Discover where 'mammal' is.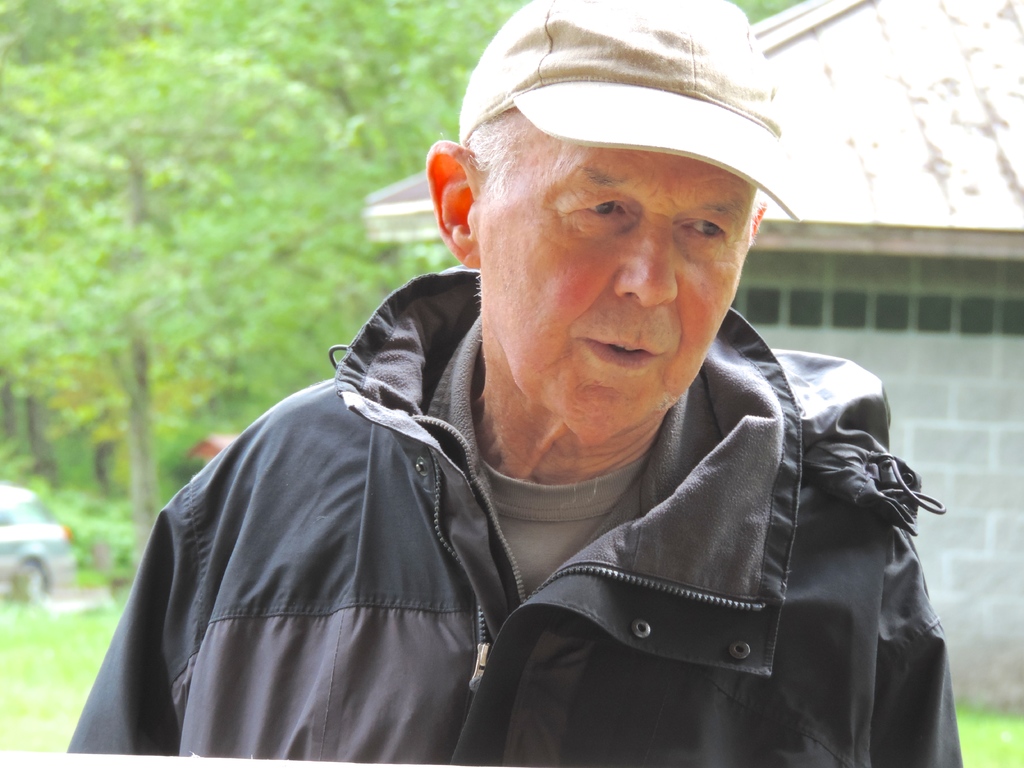
Discovered at rect(65, 42, 1023, 758).
